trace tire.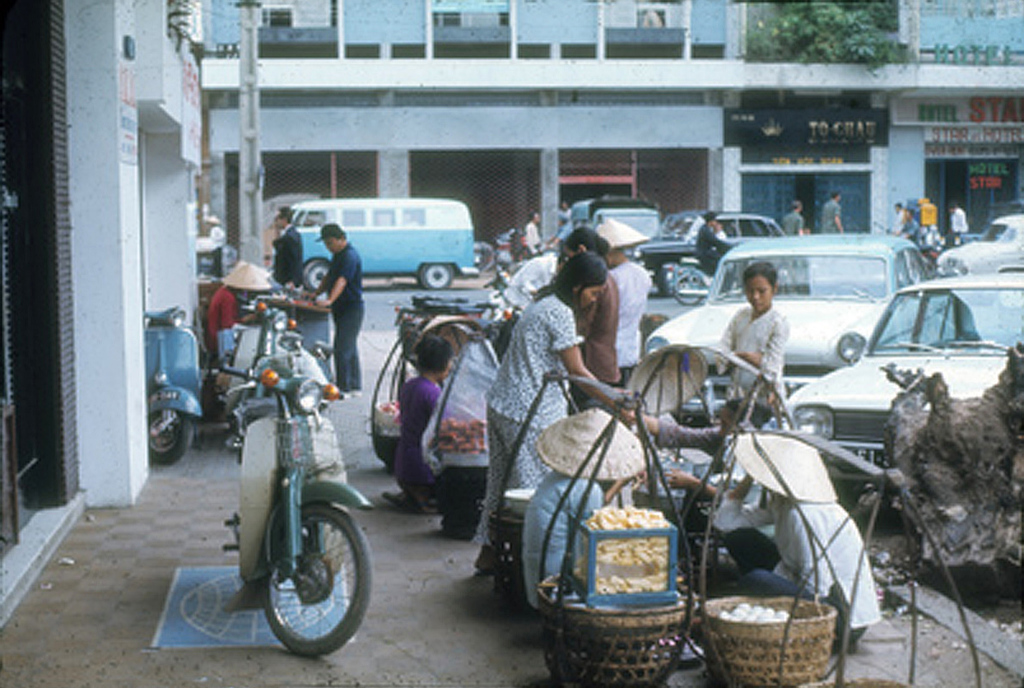
Traced to 835/477/867/511.
